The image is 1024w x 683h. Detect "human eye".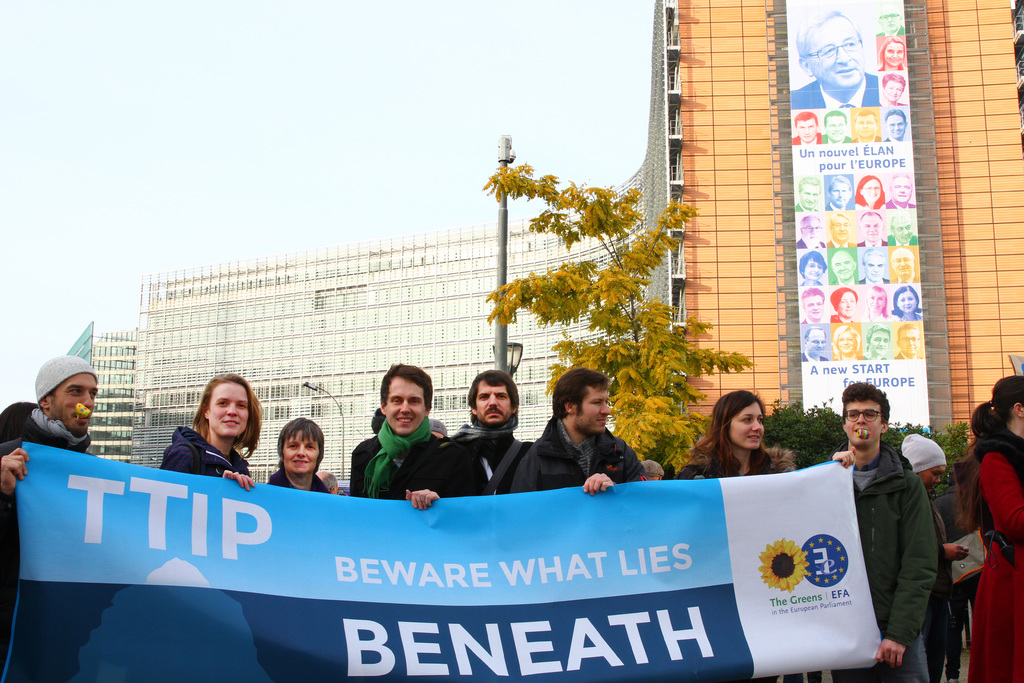
Detection: rect(893, 185, 899, 189).
